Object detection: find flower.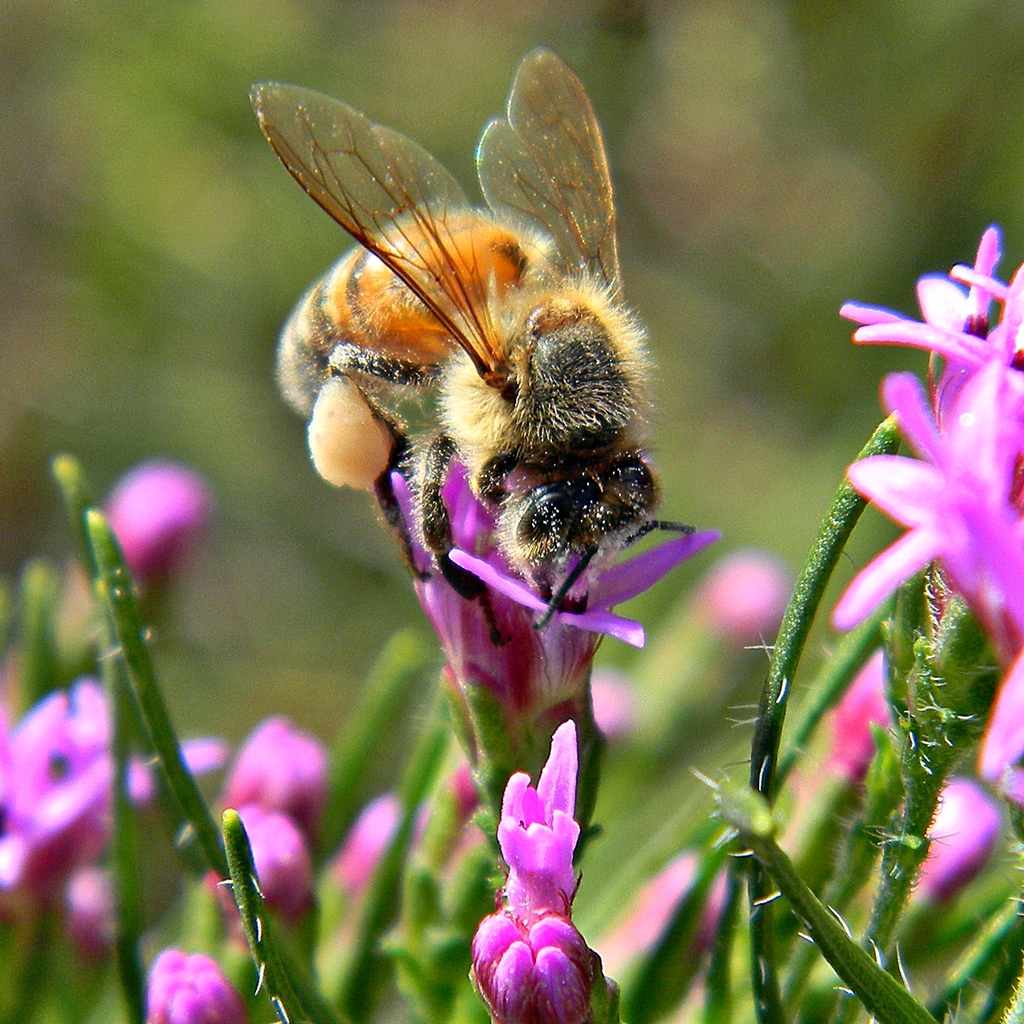
<bbox>99, 466, 200, 606</bbox>.
